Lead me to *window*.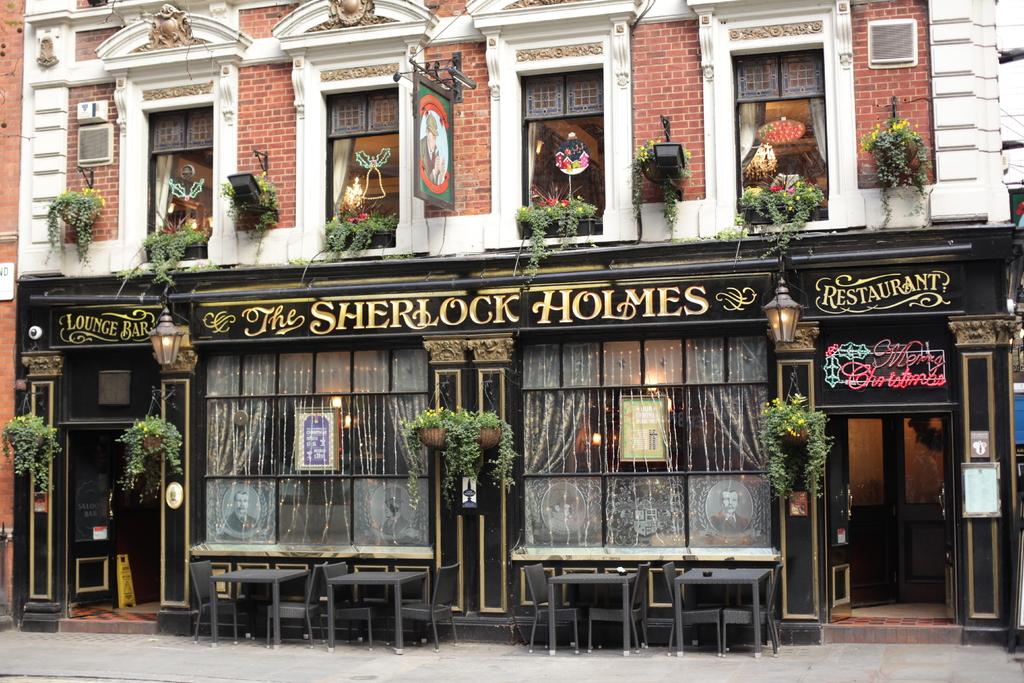
Lead to region(318, 86, 402, 251).
